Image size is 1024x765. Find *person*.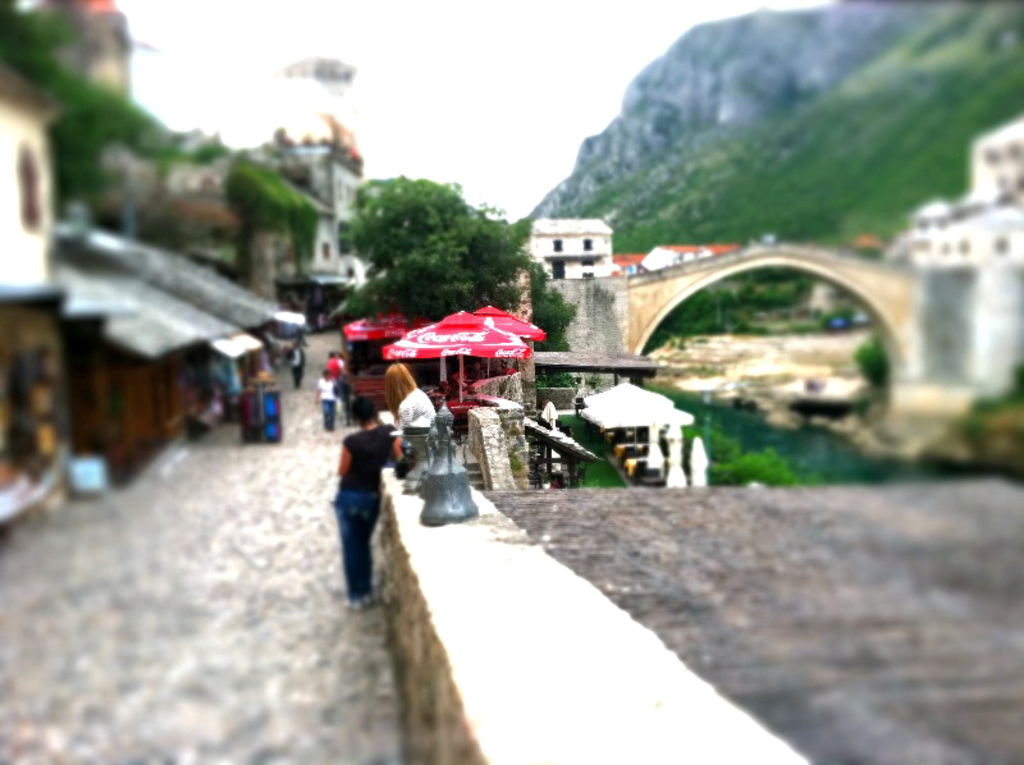
pyautogui.locateOnScreen(314, 368, 339, 432).
